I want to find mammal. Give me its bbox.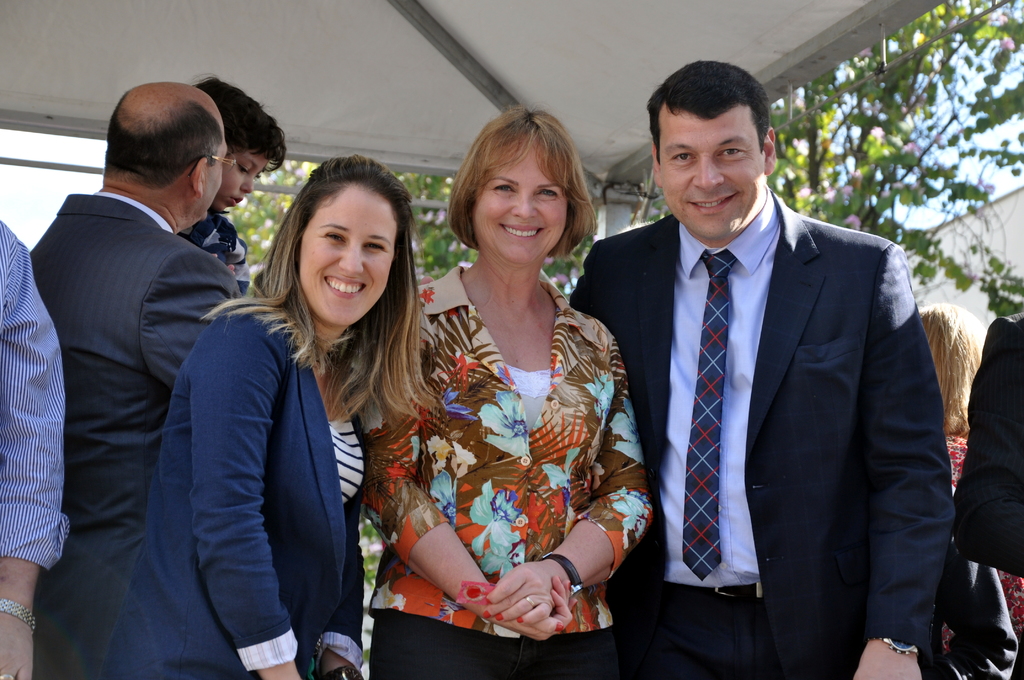
crop(564, 57, 956, 679).
